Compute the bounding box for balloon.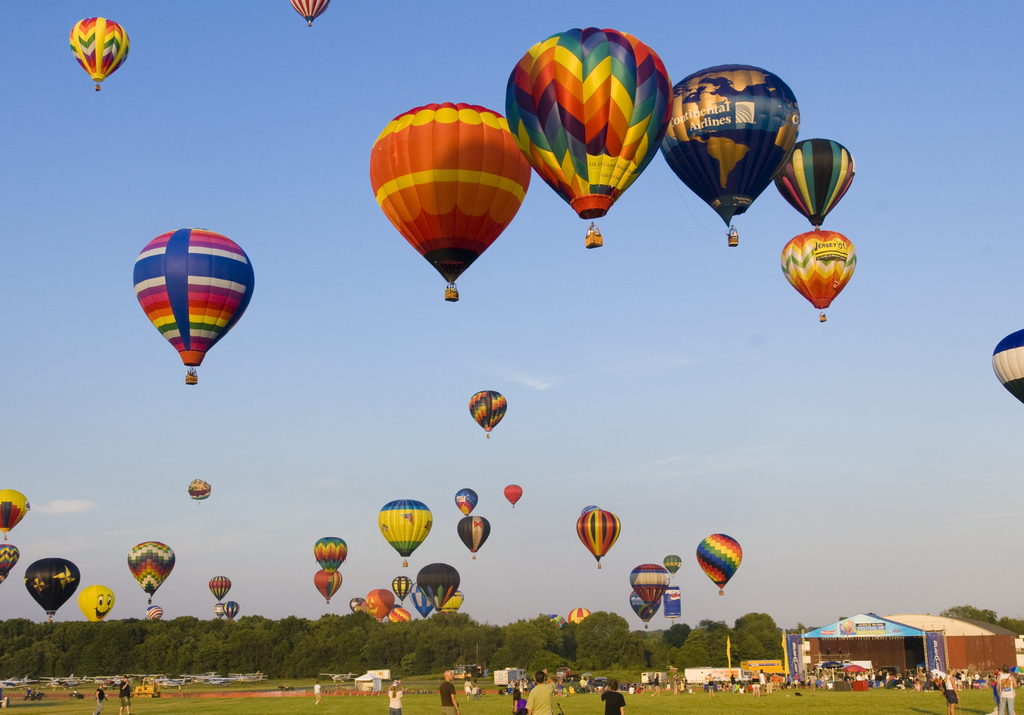
[660,63,799,227].
